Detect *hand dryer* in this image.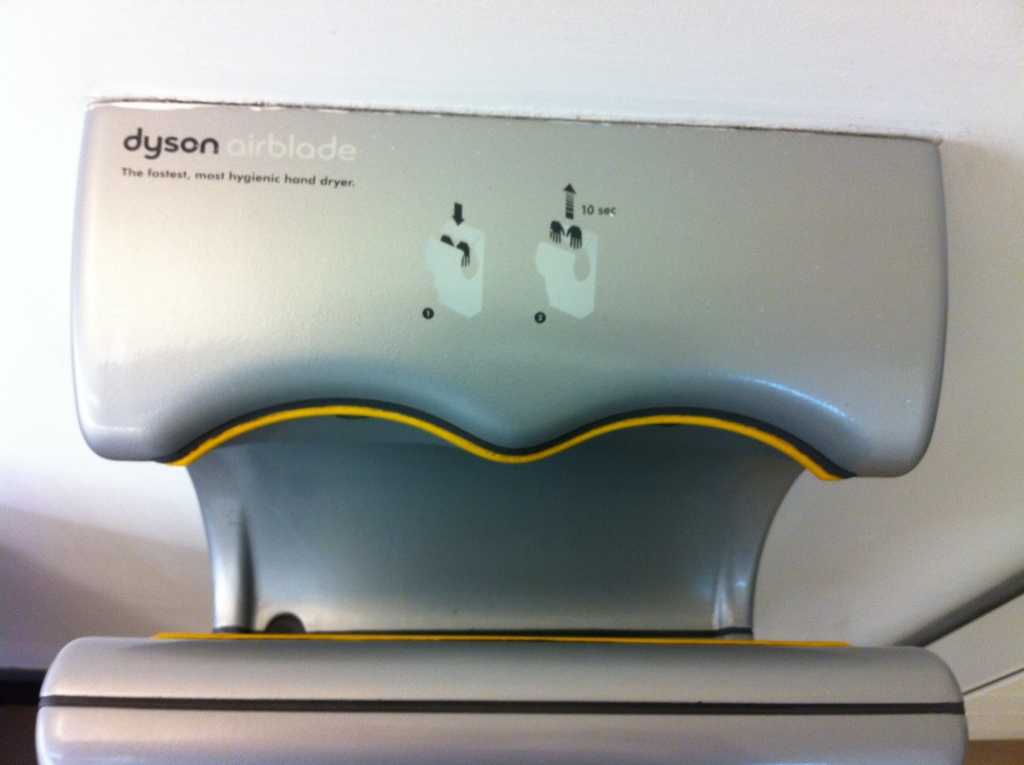
Detection: select_region(34, 97, 970, 764).
